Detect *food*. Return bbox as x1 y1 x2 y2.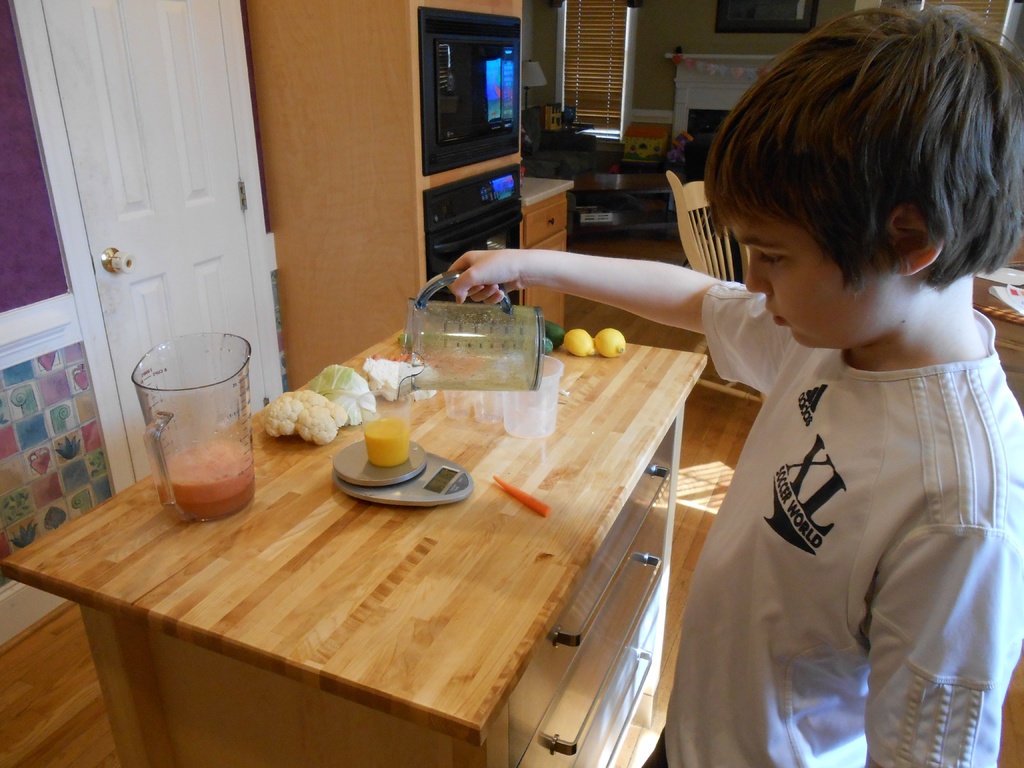
501 337 553 353.
